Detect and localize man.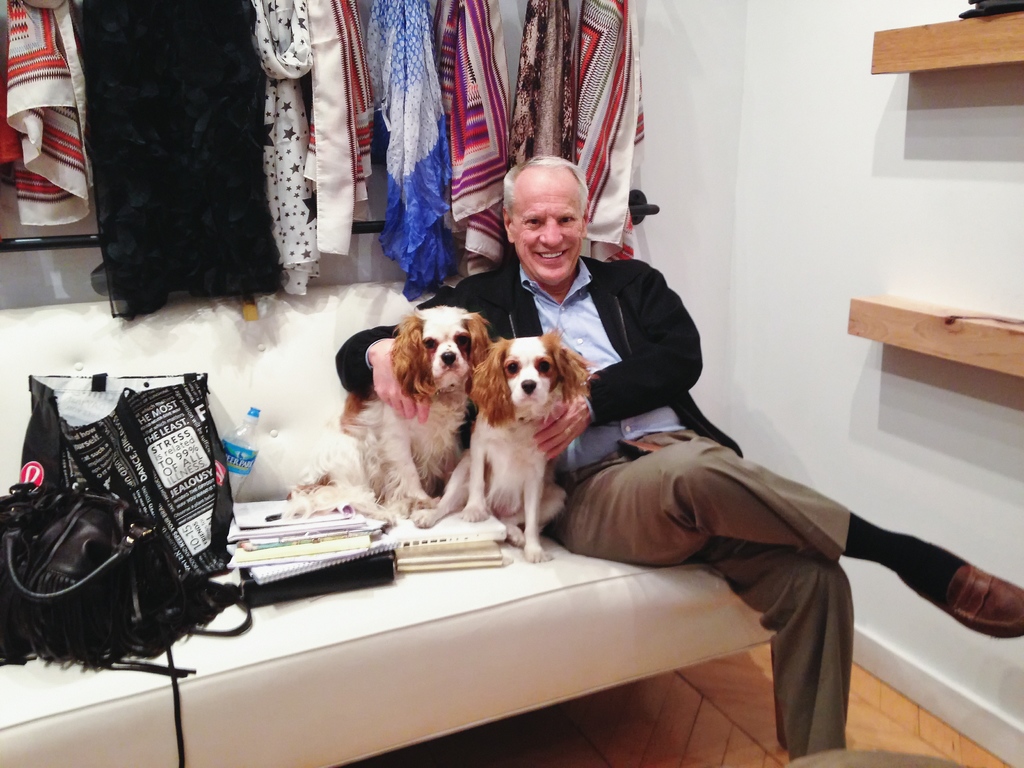
Localized at region(335, 150, 1023, 760).
